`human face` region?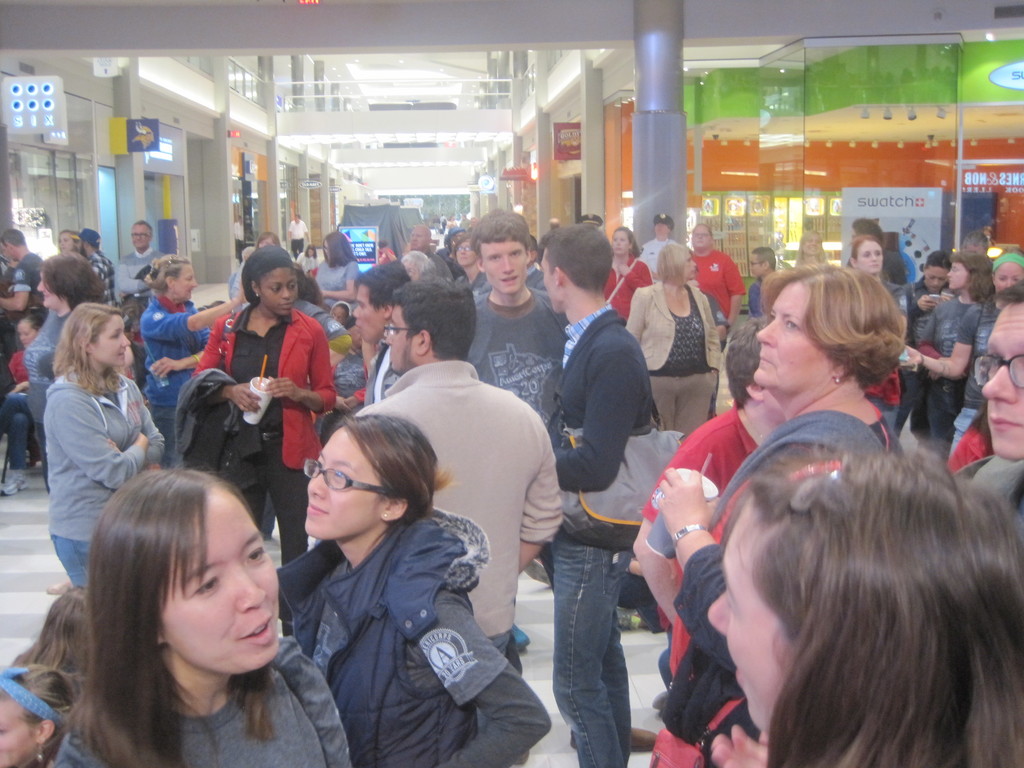
box(995, 265, 1023, 289)
